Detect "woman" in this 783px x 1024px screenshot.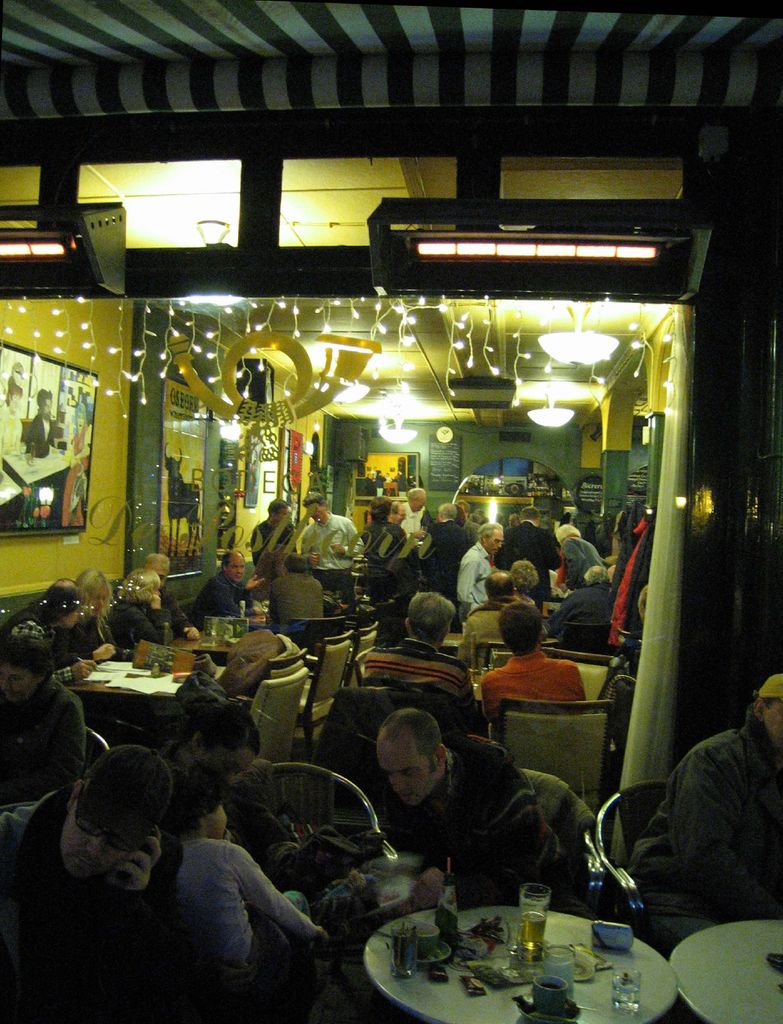
Detection: bbox=(106, 566, 174, 652).
